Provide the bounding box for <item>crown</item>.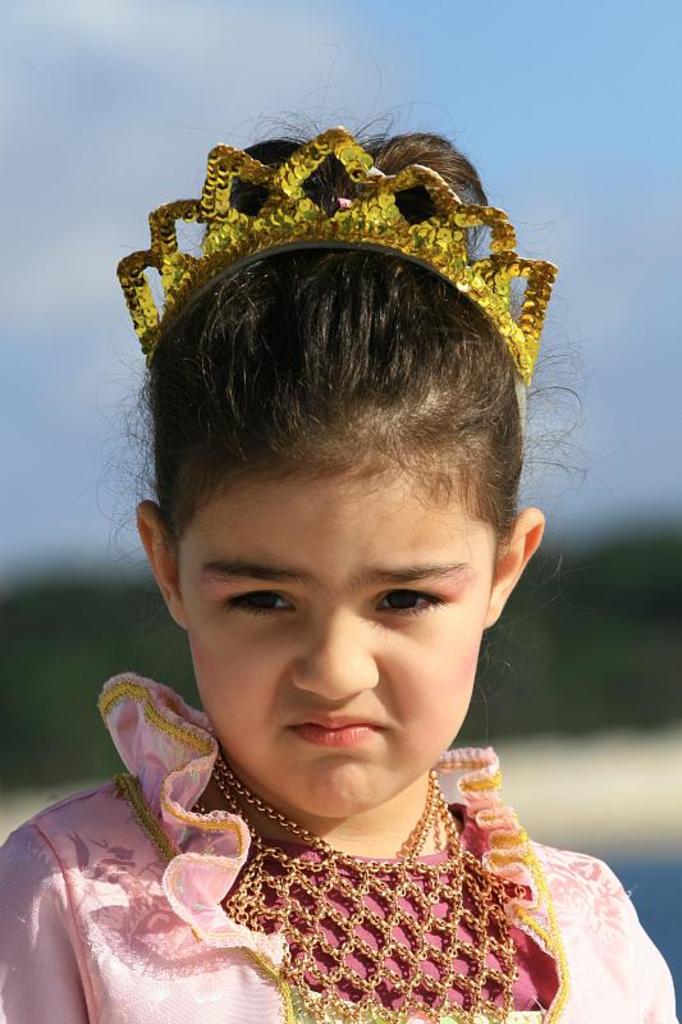
Rect(115, 132, 555, 378).
